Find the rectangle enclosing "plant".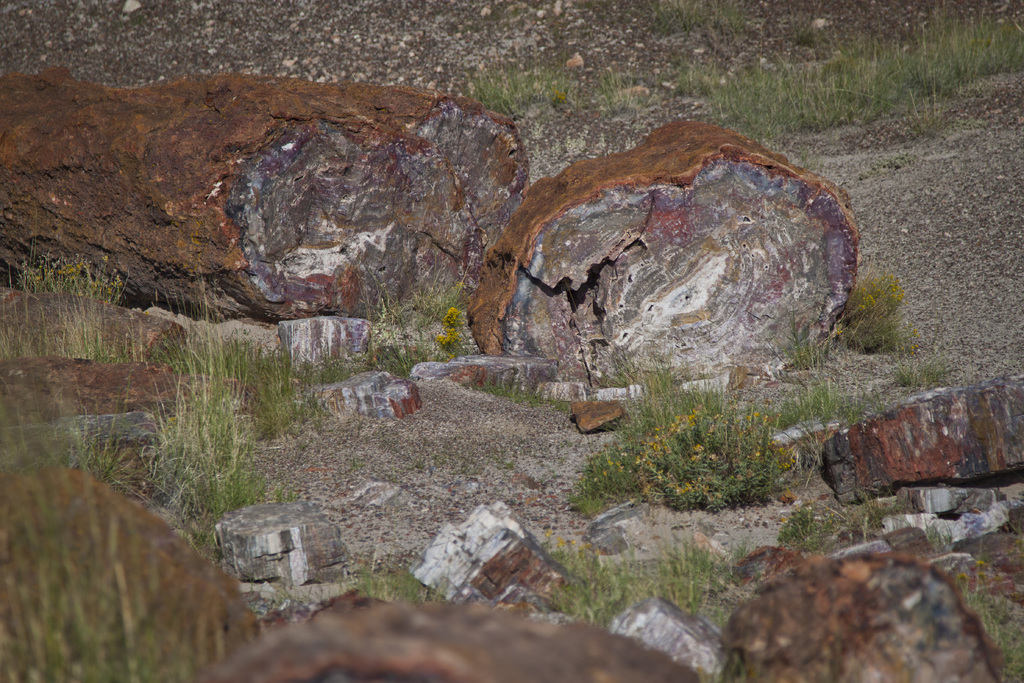
rect(596, 60, 648, 115).
